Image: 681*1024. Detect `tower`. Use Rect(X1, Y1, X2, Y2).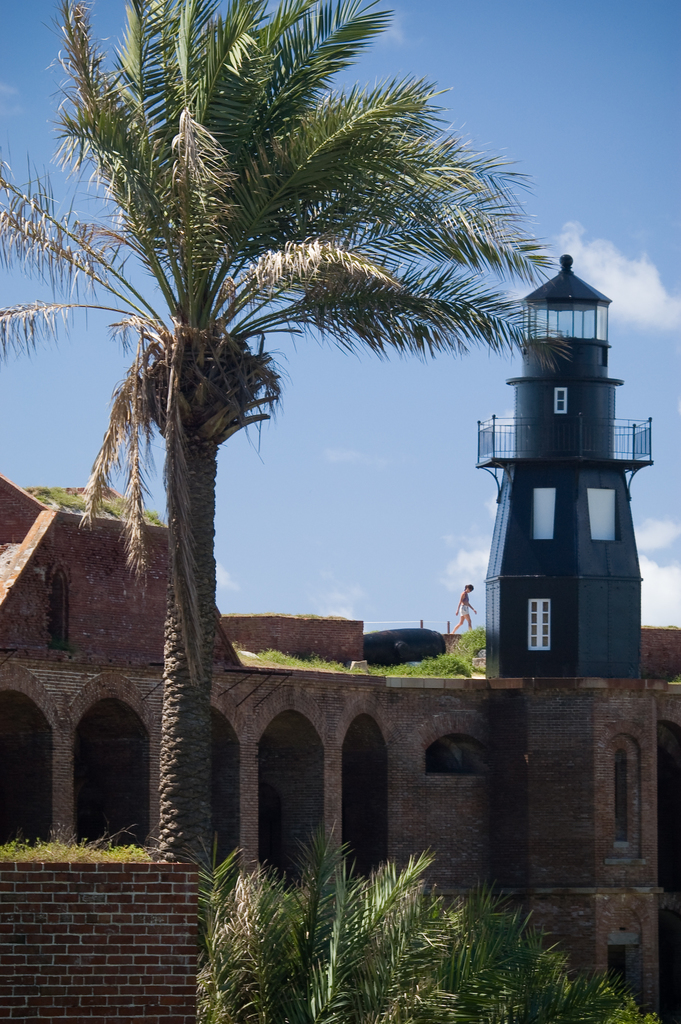
Rect(477, 252, 657, 696).
